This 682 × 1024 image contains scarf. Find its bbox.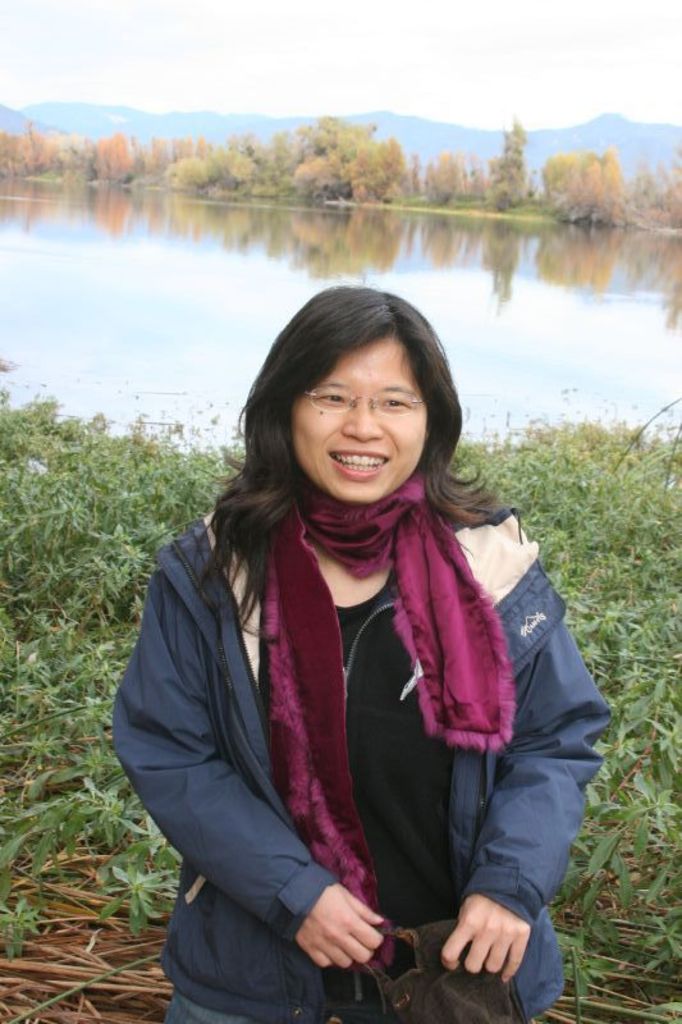
Rect(244, 420, 551, 960).
